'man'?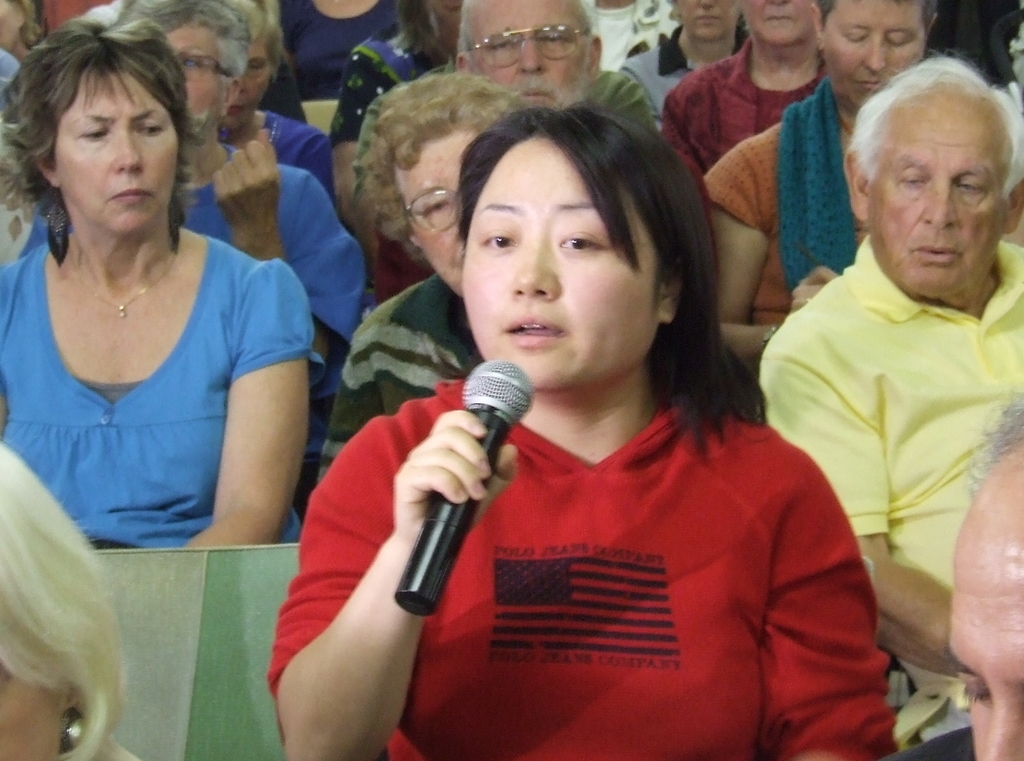
[x1=349, y1=0, x2=659, y2=252]
